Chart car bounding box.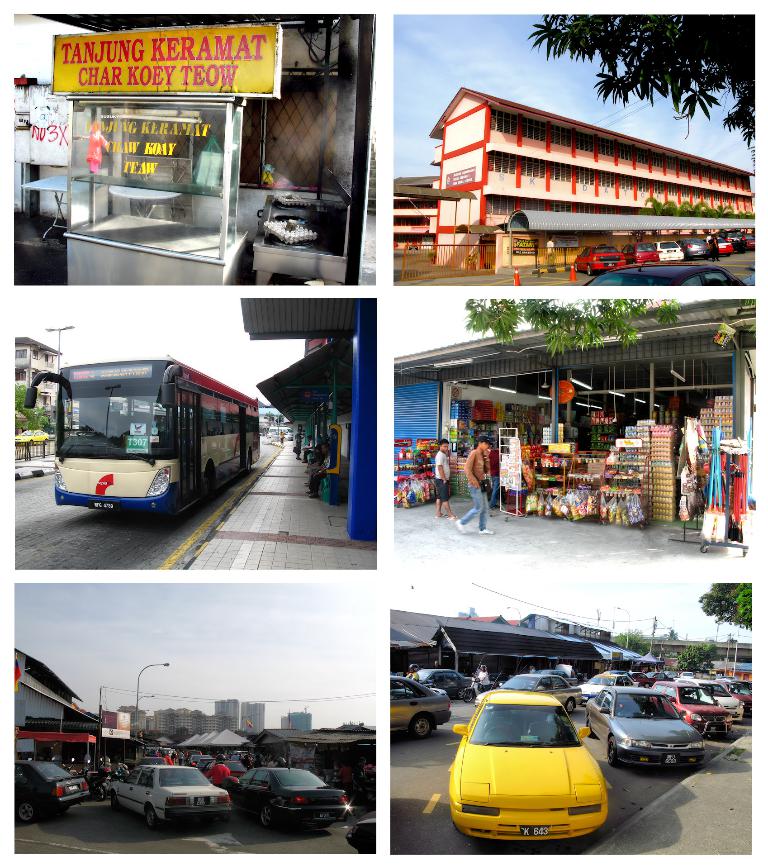
Charted: x1=111 y1=769 x2=232 y2=834.
